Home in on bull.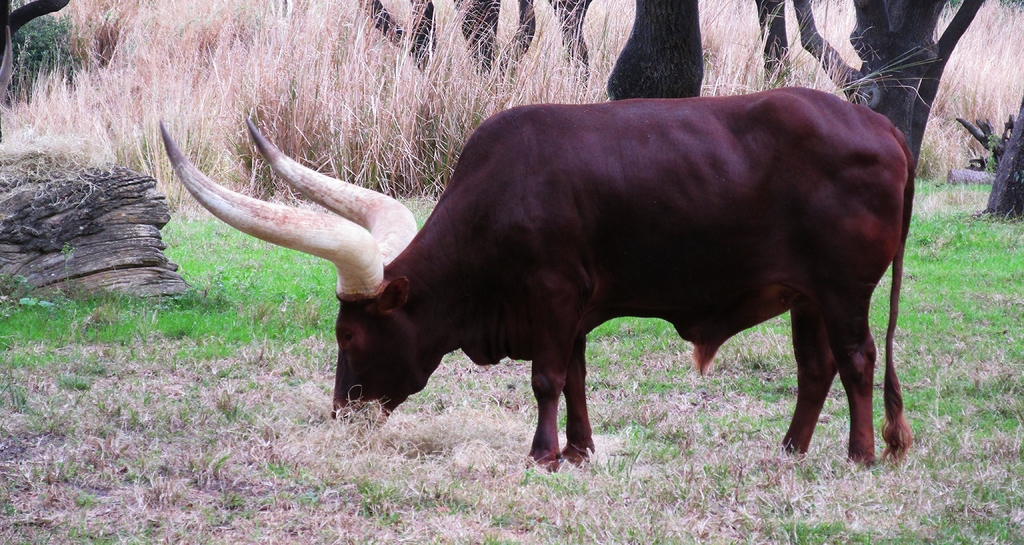
Homed in at x1=156 y1=75 x2=912 y2=465.
